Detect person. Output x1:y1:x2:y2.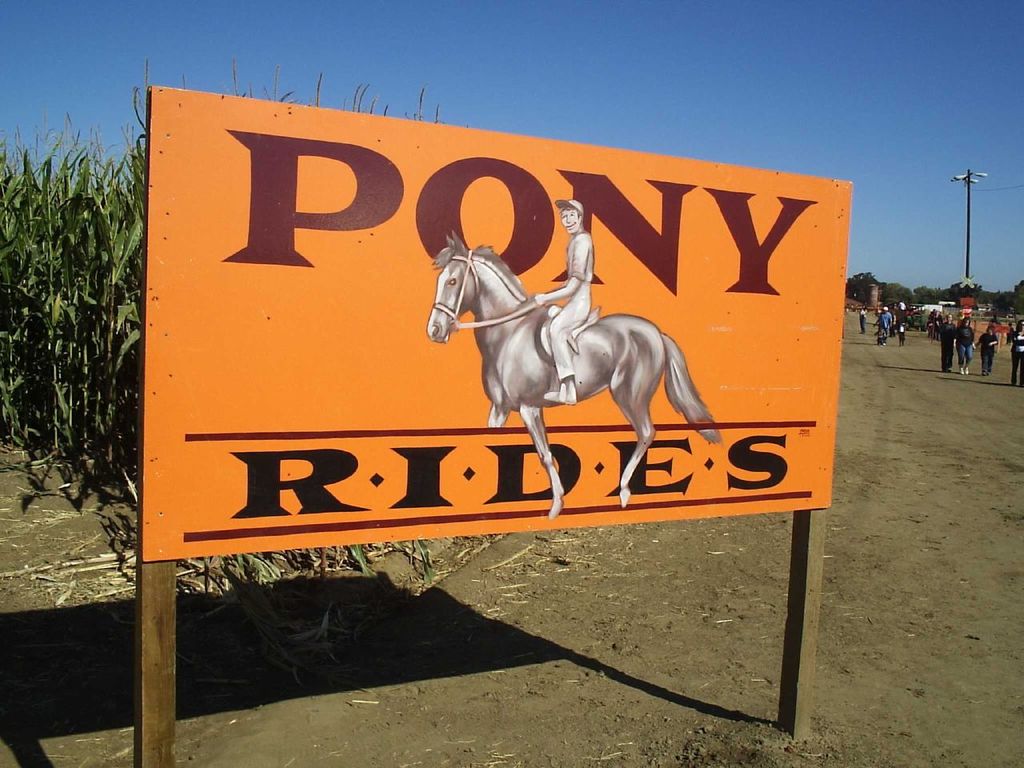
893:322:905:350.
